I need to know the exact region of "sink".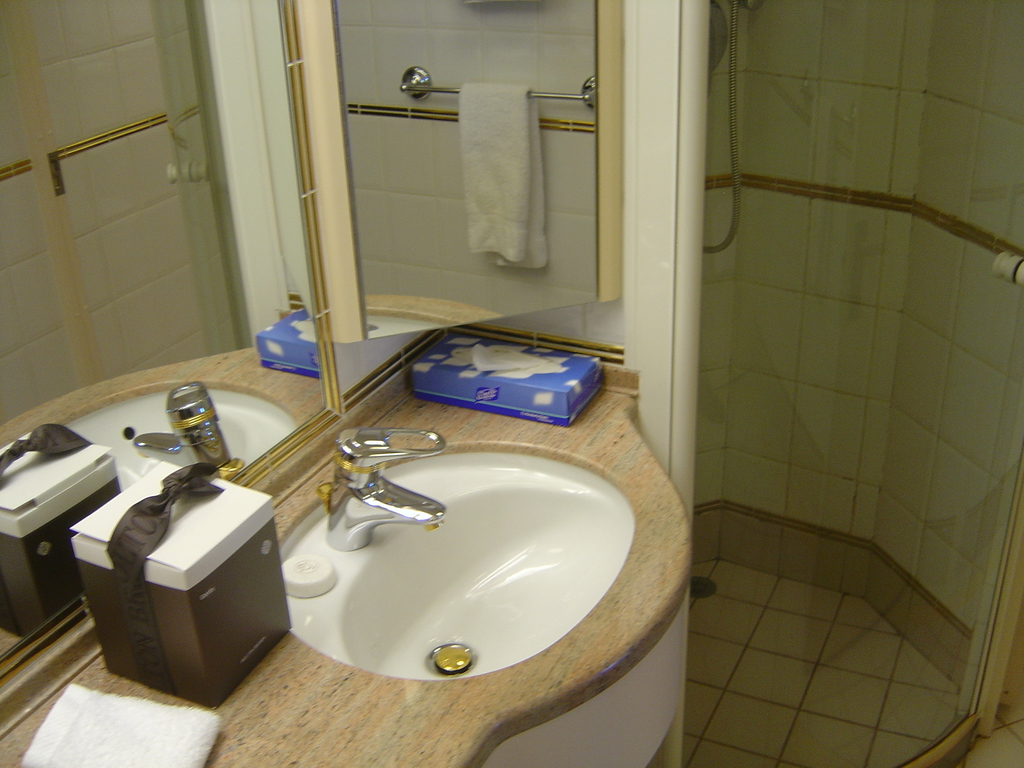
Region: x1=248, y1=390, x2=665, y2=737.
